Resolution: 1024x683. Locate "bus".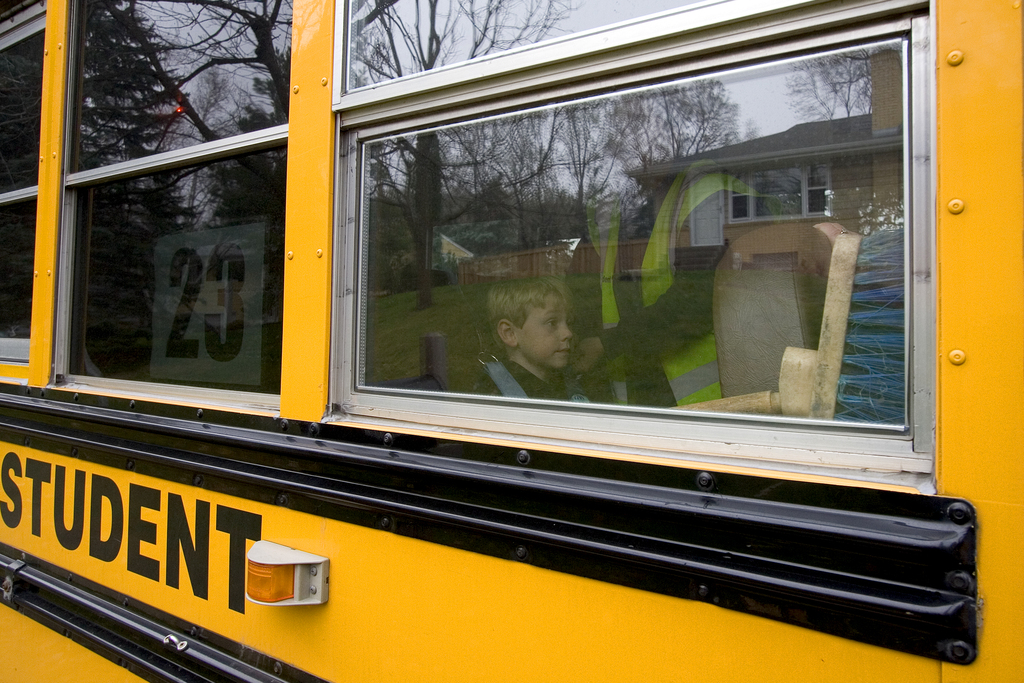
x1=0, y1=0, x2=1023, y2=682.
